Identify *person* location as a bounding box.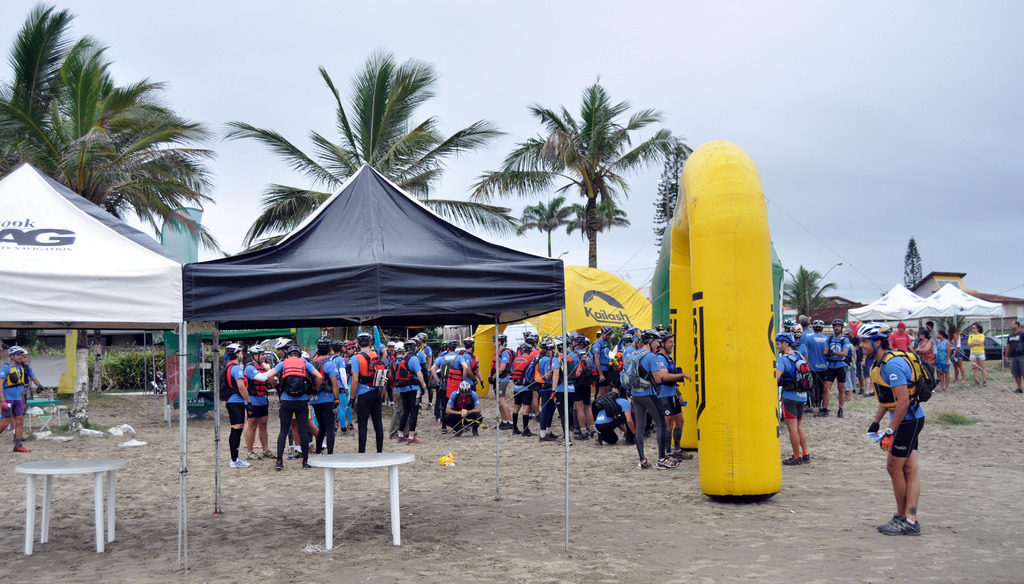
region(19, 350, 44, 397).
